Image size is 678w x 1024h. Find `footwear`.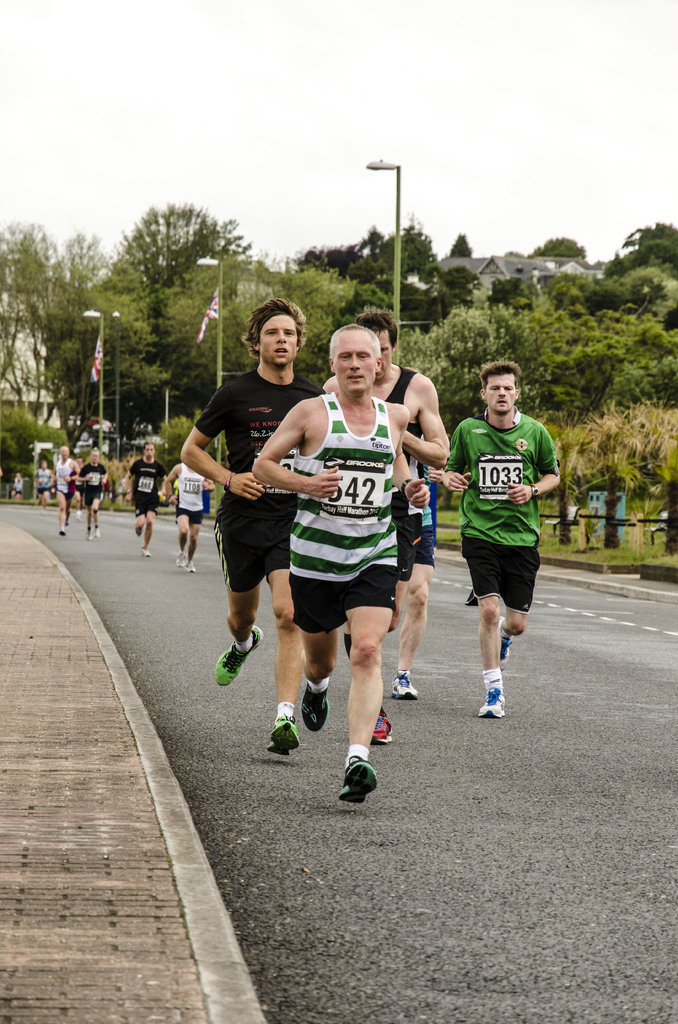
{"left": 326, "top": 742, "right": 385, "bottom": 812}.
